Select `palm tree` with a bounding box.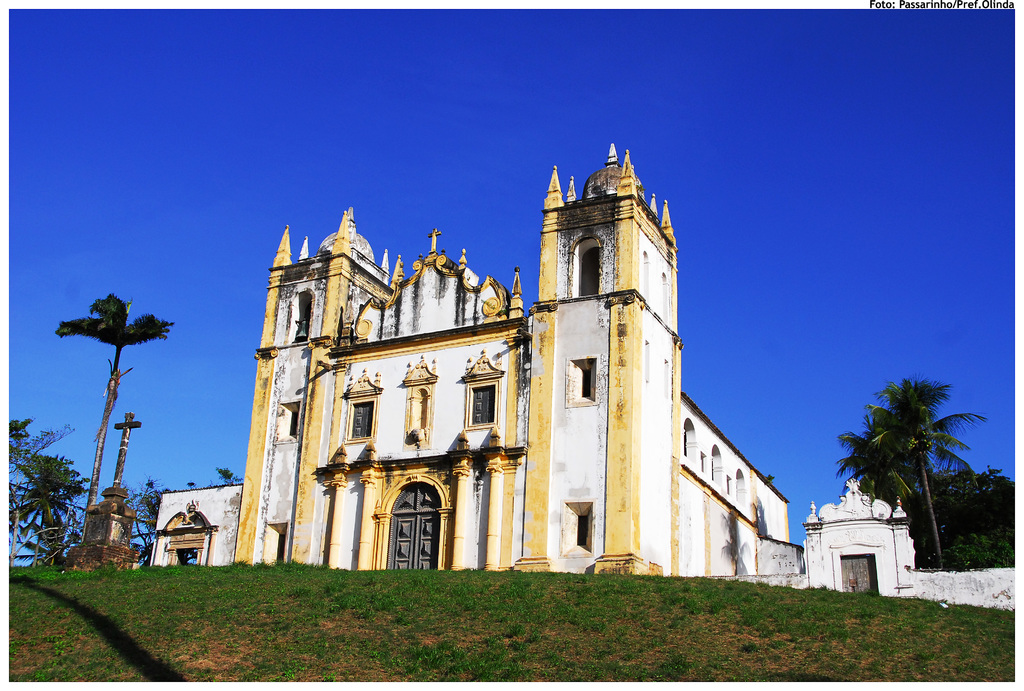
left=25, top=286, right=174, bottom=581.
